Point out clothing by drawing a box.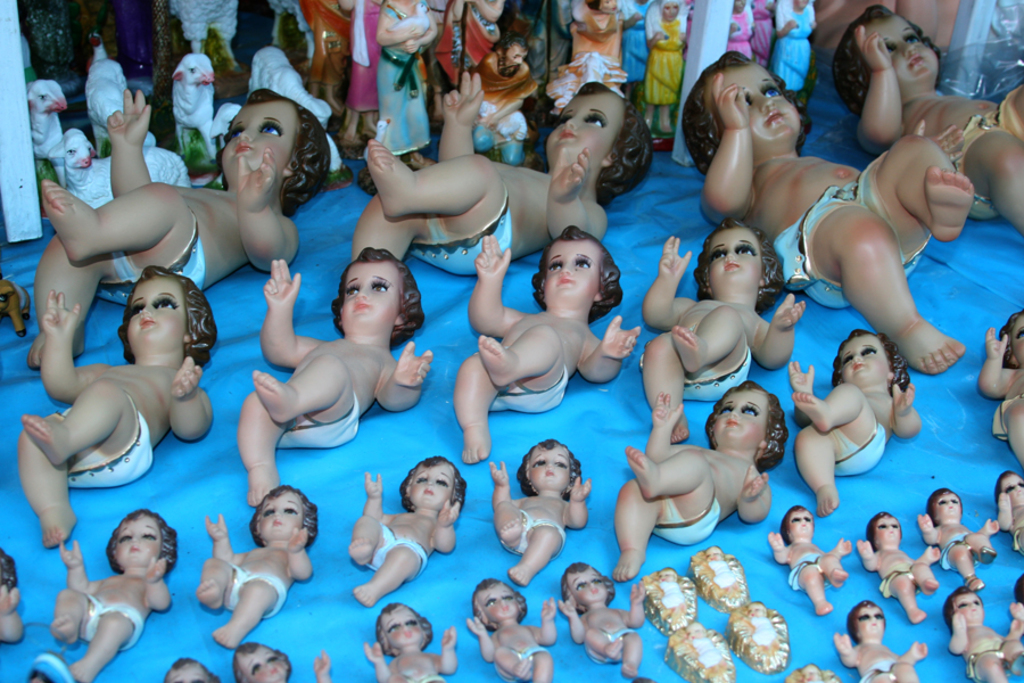
l=509, t=647, r=540, b=678.
